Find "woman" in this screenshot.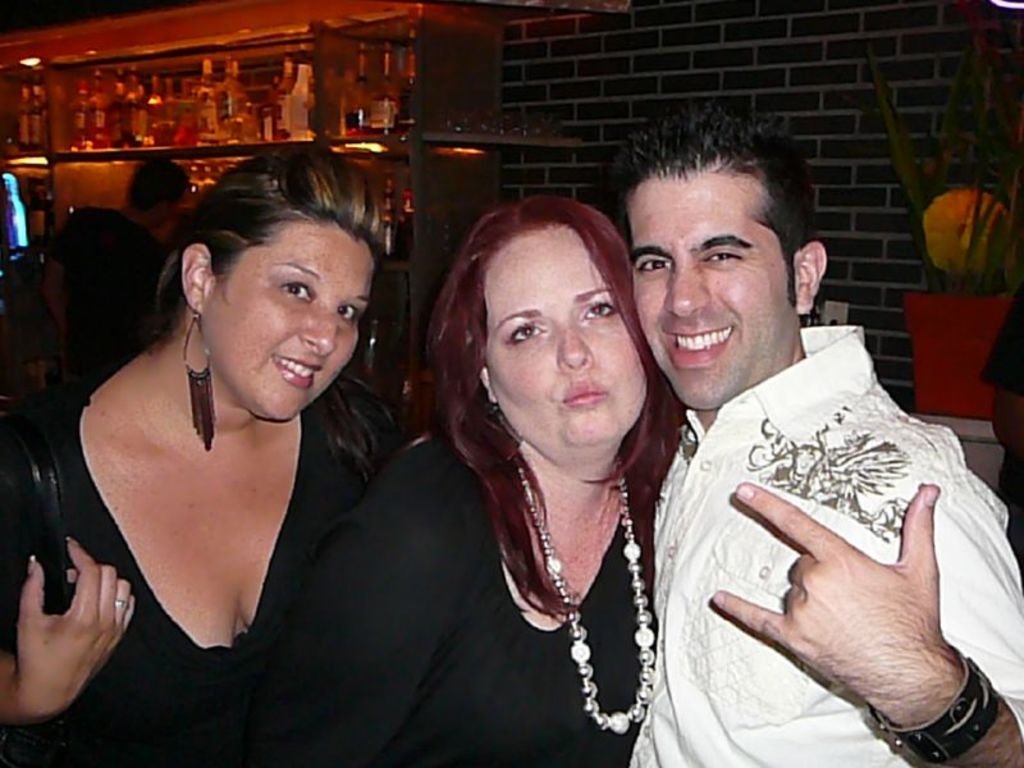
The bounding box for "woman" is bbox(0, 152, 404, 767).
